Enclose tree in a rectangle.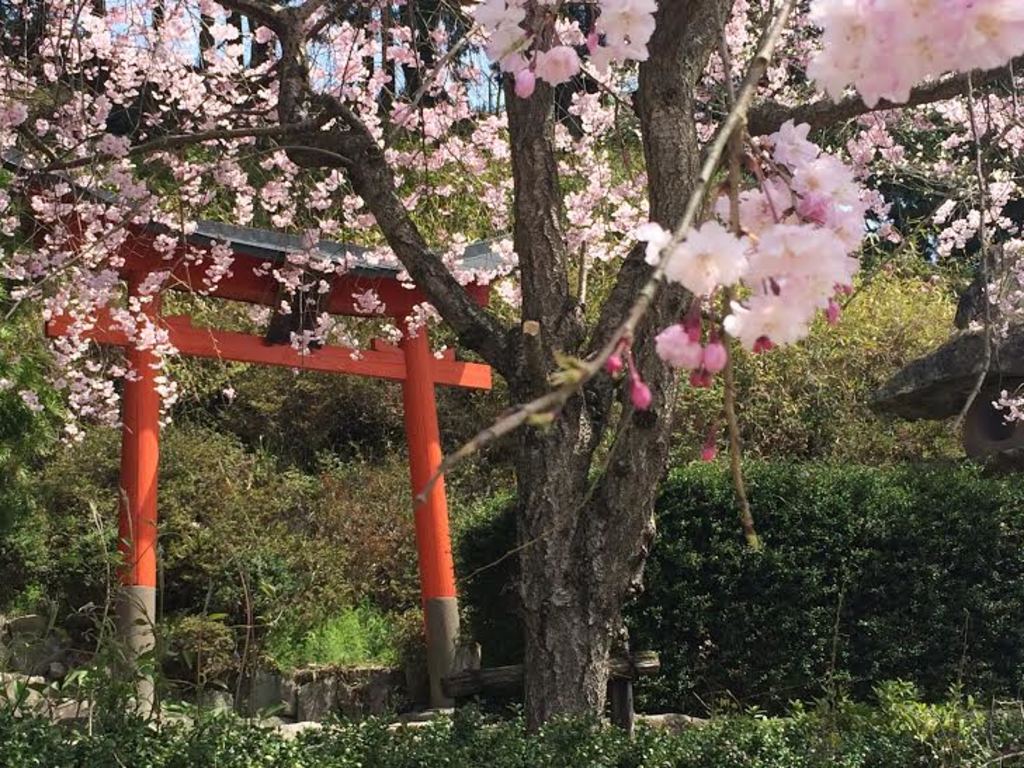
[left=0, top=0, right=1023, bottom=740].
